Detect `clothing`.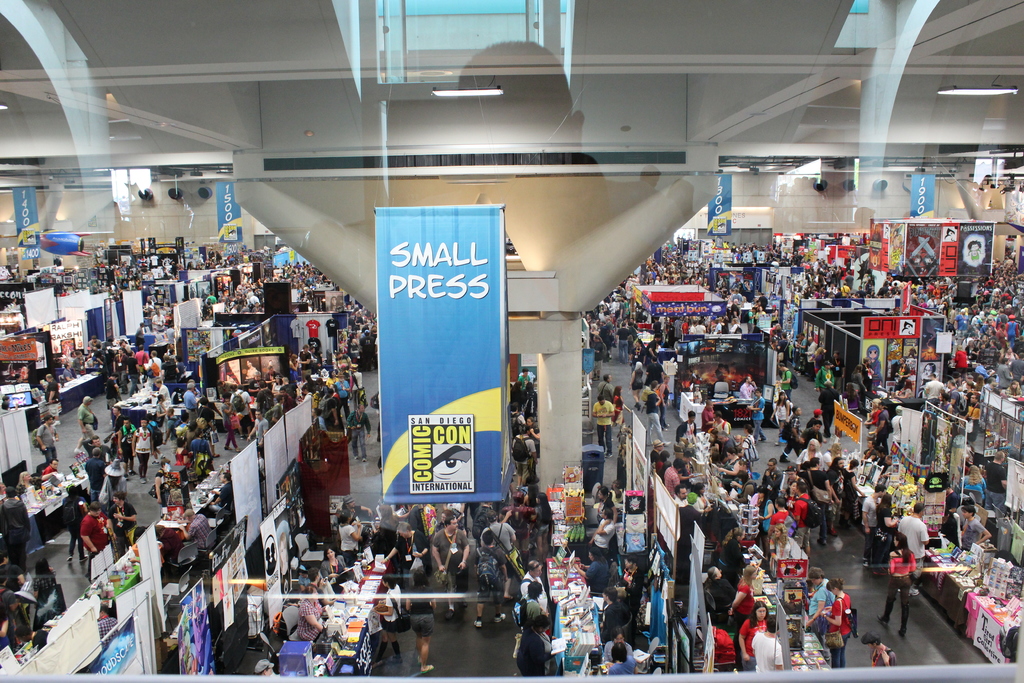
Detected at <box>801,471,833,532</box>.
